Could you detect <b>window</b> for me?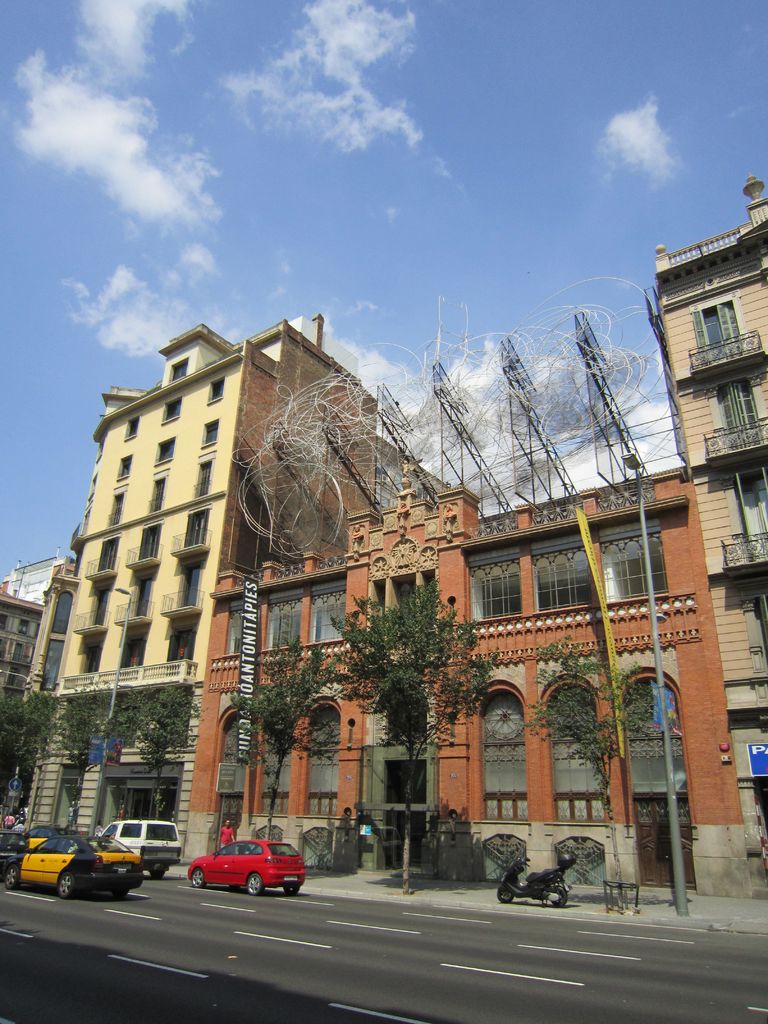
Detection result: 481,693,527,816.
